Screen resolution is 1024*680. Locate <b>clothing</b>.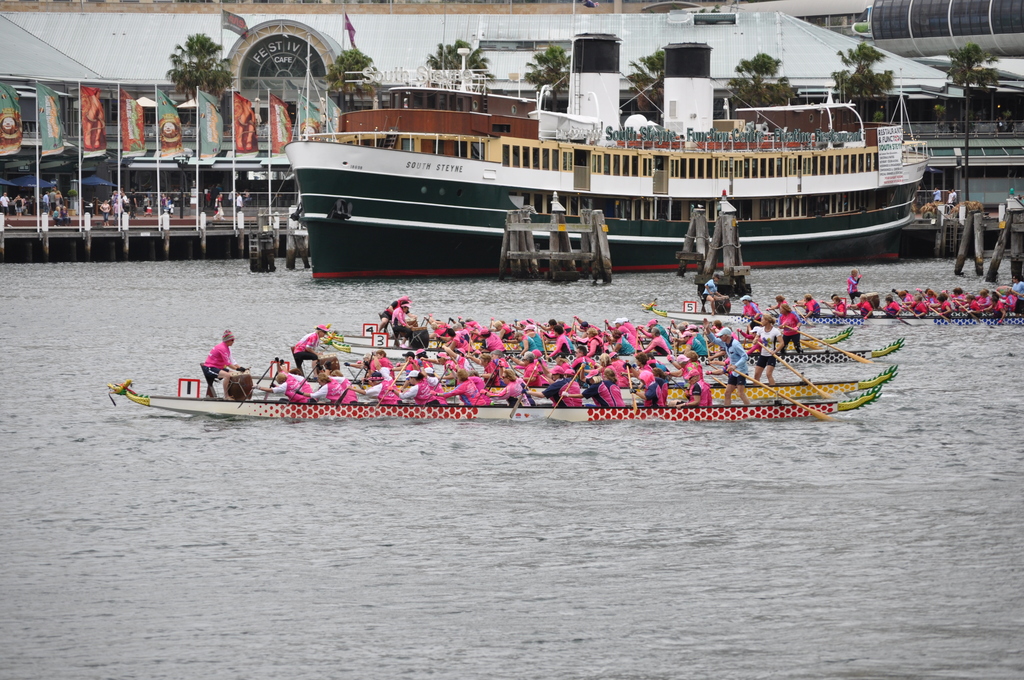
[x1=680, y1=357, x2=698, y2=376].
